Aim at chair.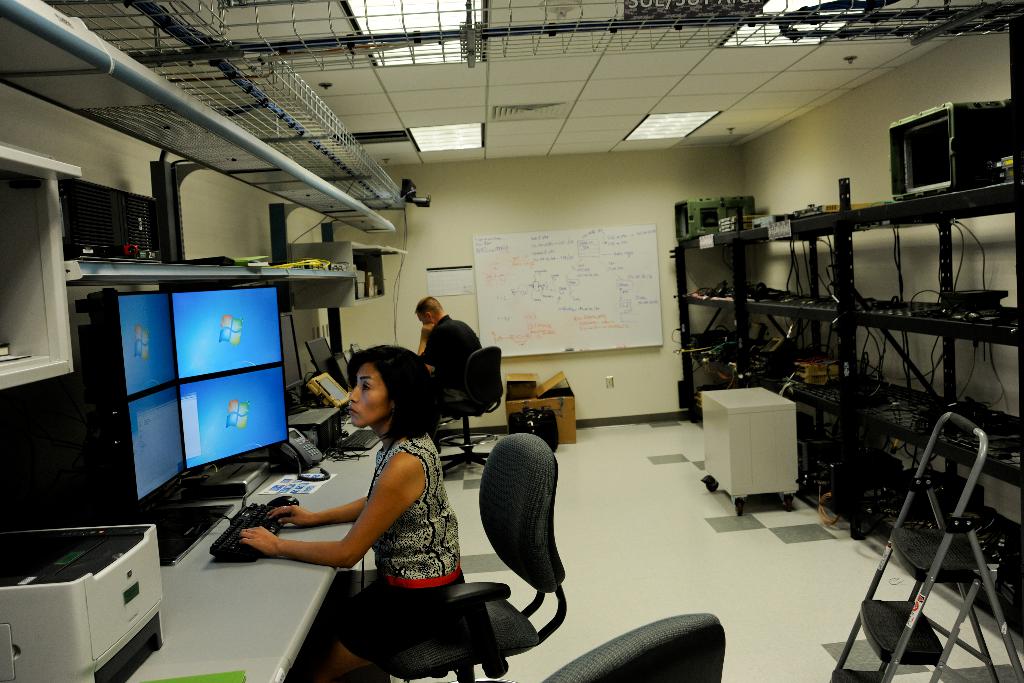
Aimed at 329:429:568:682.
